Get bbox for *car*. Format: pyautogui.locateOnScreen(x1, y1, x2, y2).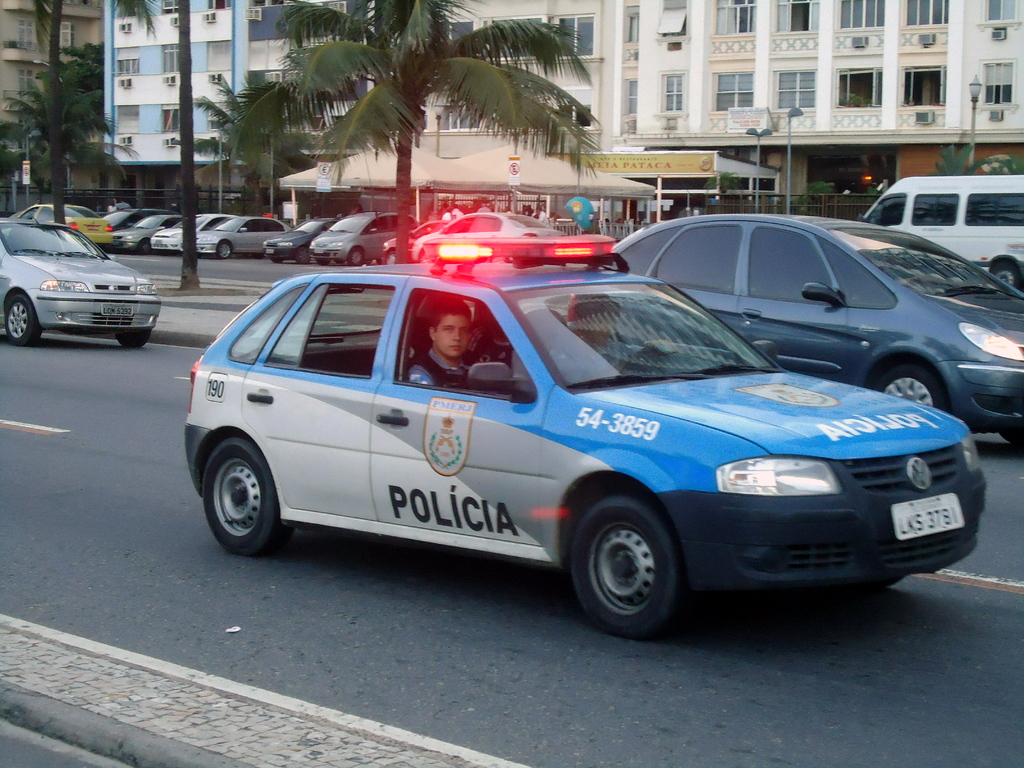
pyautogui.locateOnScreen(113, 212, 182, 254).
